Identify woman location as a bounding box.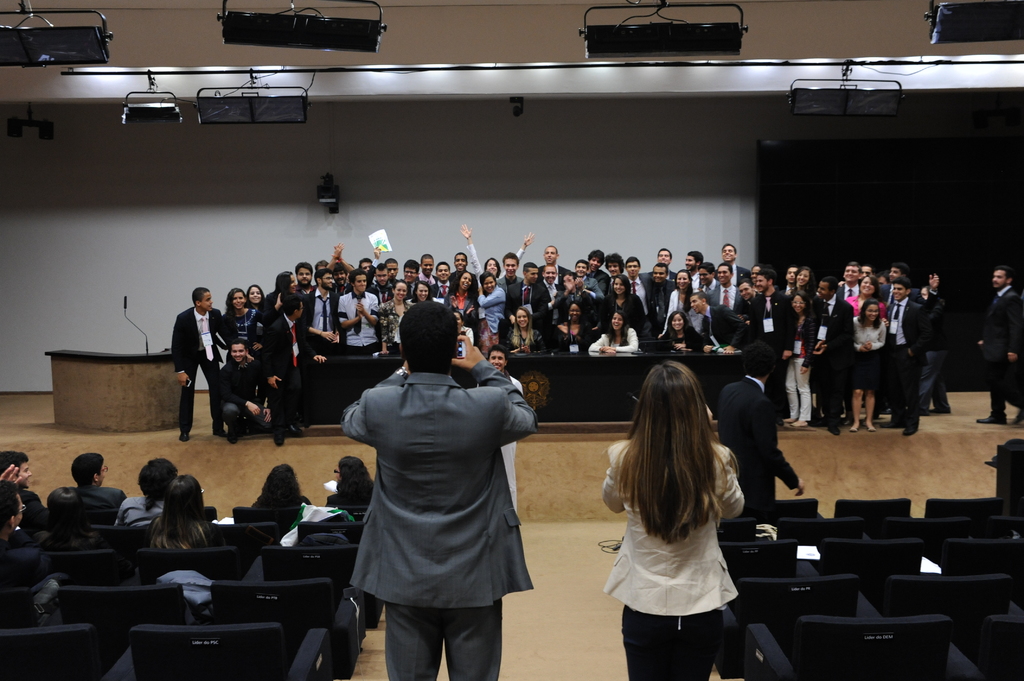
<bbox>783, 291, 817, 428</bbox>.
